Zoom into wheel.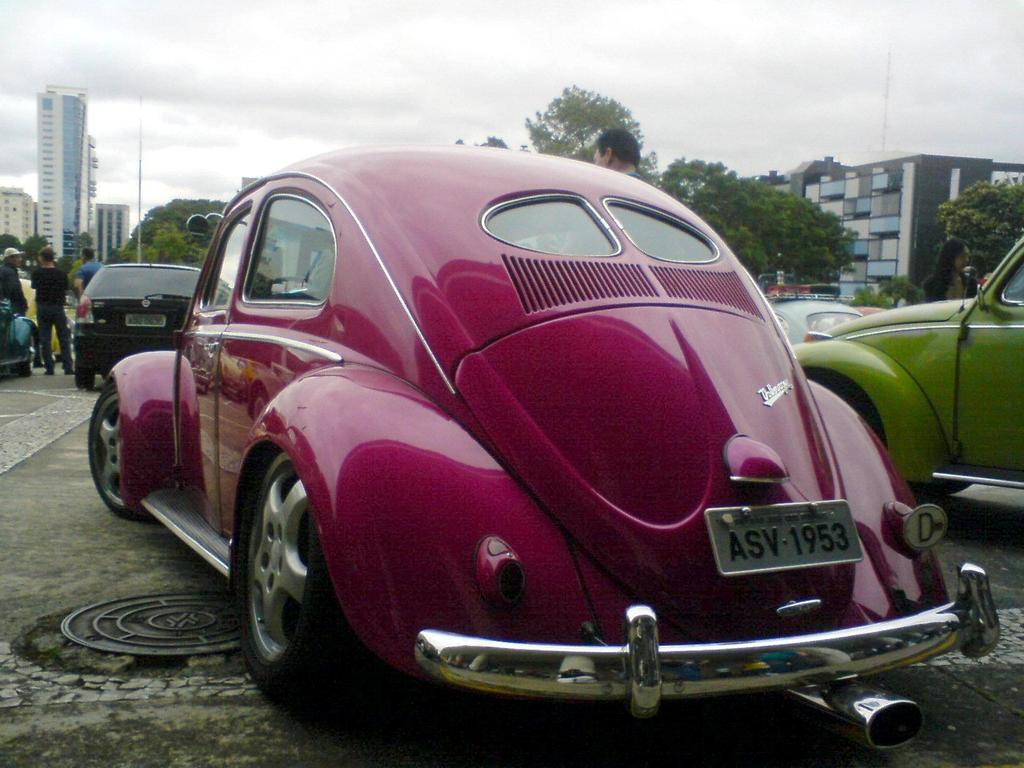
Zoom target: x1=228 y1=445 x2=376 y2=710.
